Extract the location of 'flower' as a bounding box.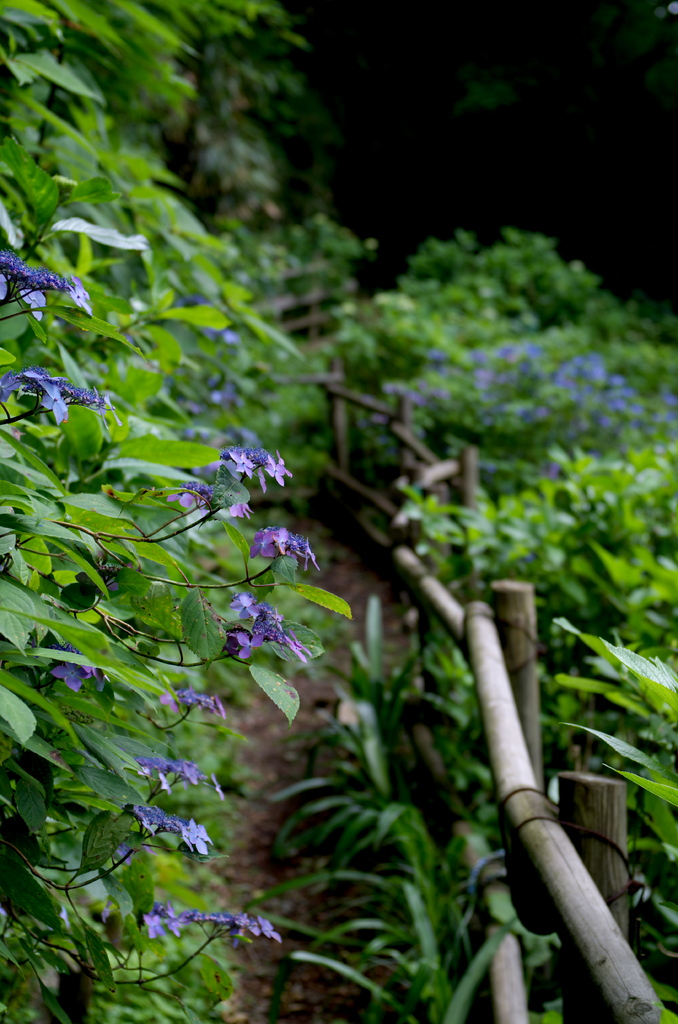
[218,593,299,669].
